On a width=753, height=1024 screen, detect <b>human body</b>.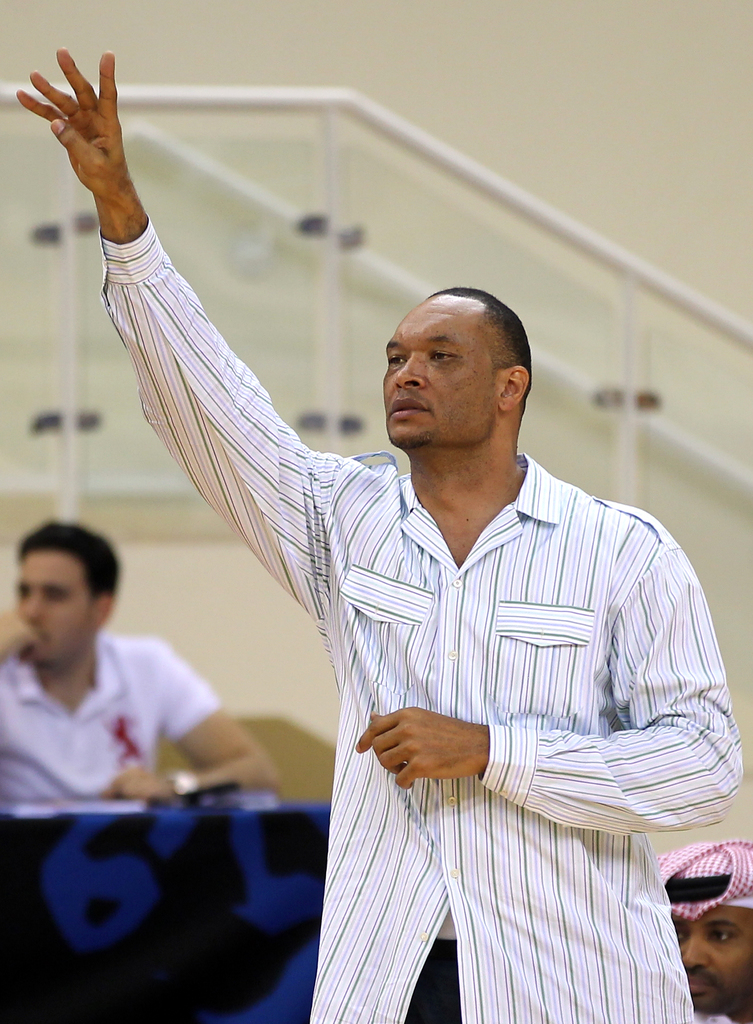
BBox(145, 216, 740, 1023).
